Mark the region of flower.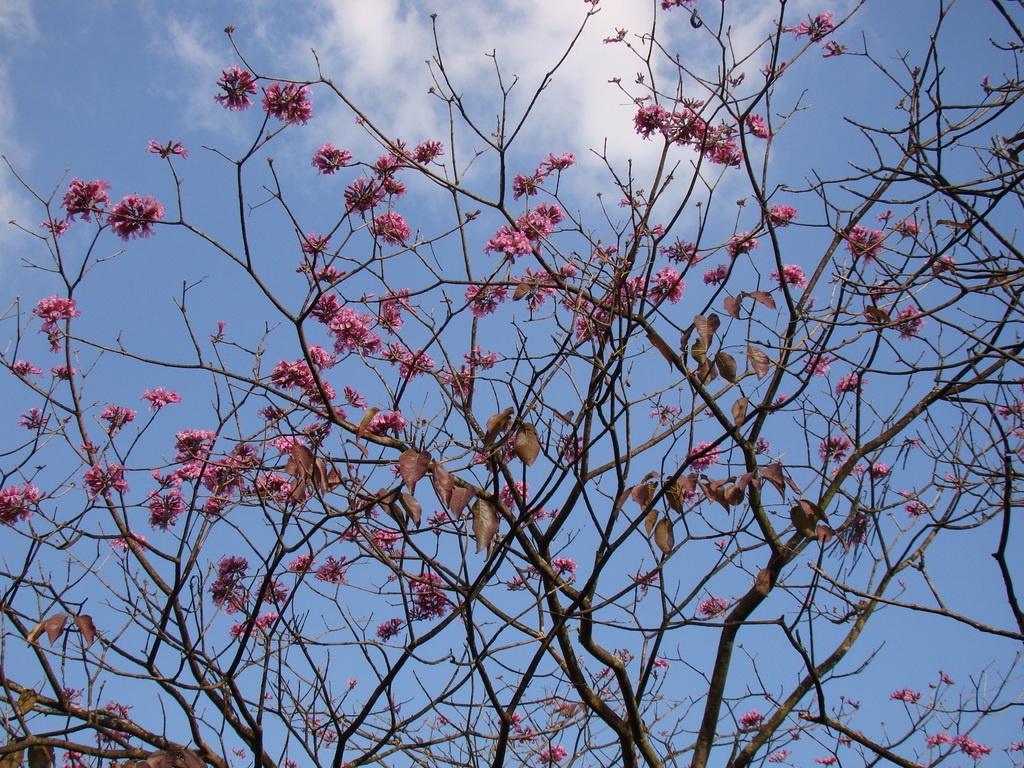
Region: Rect(690, 595, 727, 615).
